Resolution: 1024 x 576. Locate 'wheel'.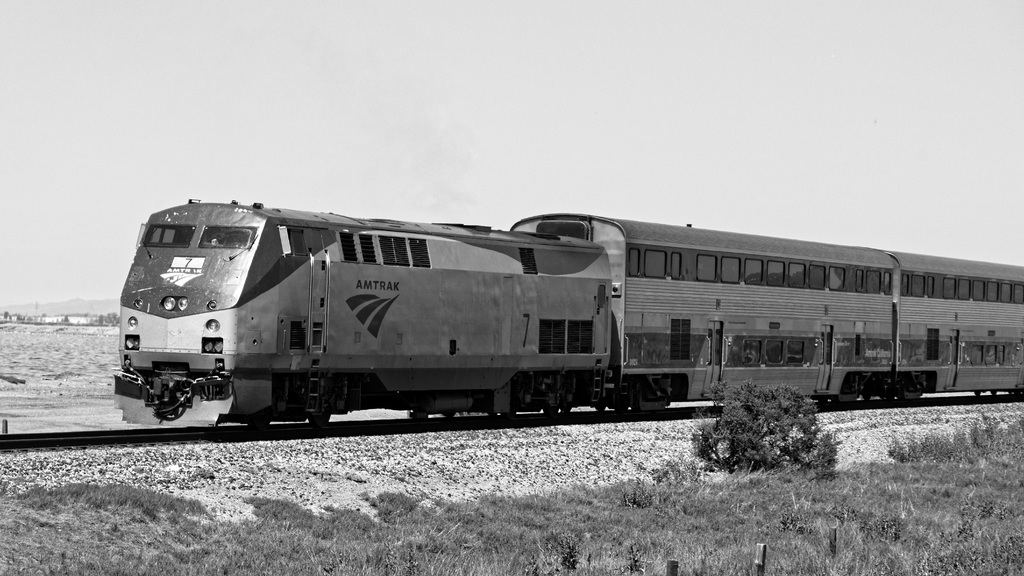
left=594, top=397, right=609, bottom=411.
